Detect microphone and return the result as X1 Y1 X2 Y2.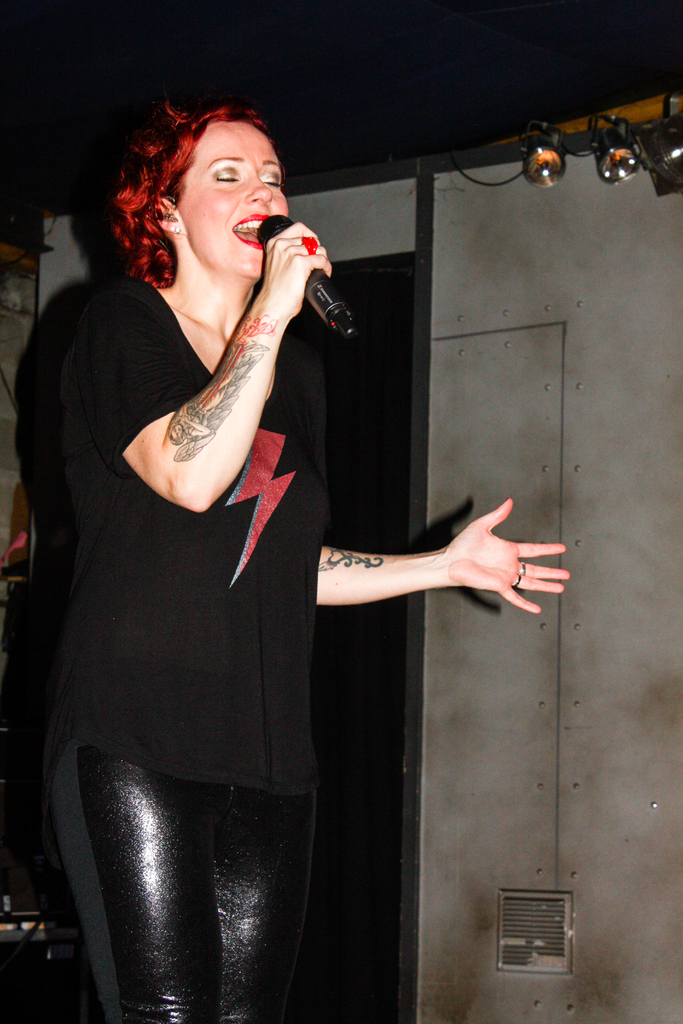
233 203 345 335.
